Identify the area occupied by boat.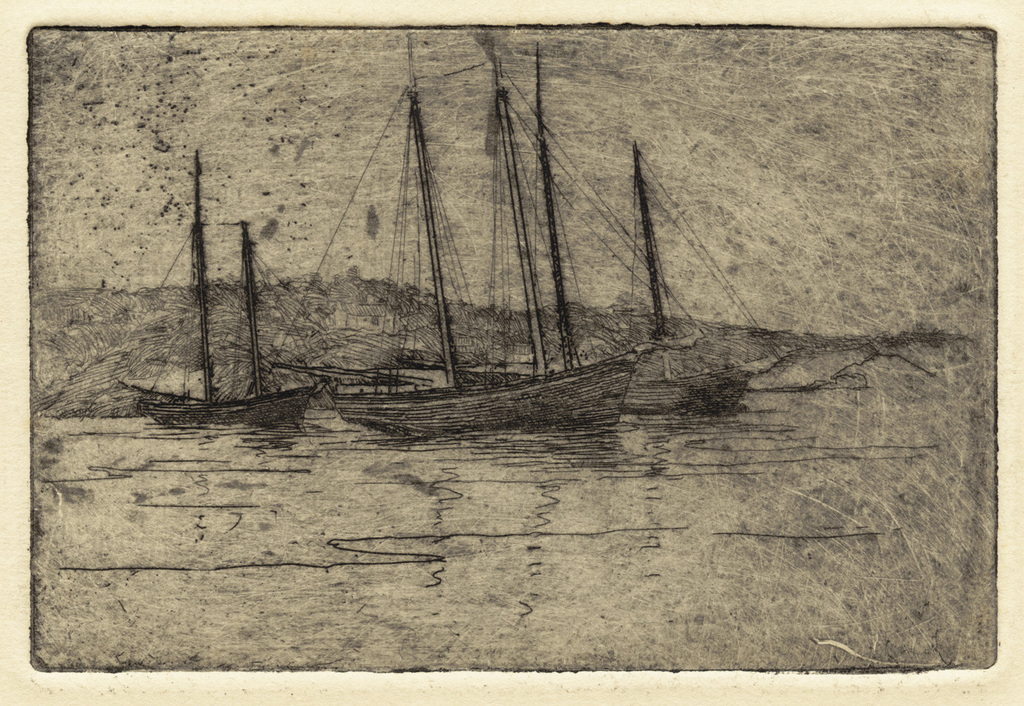
Area: bbox=[332, 46, 649, 442].
